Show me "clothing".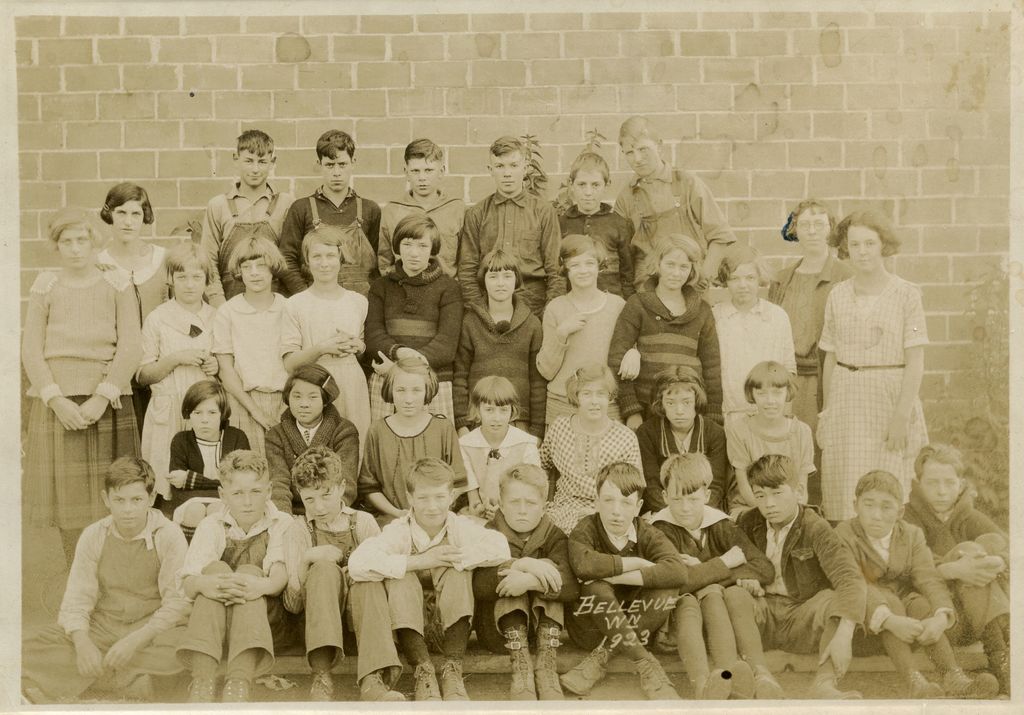
"clothing" is here: select_region(19, 267, 145, 409).
